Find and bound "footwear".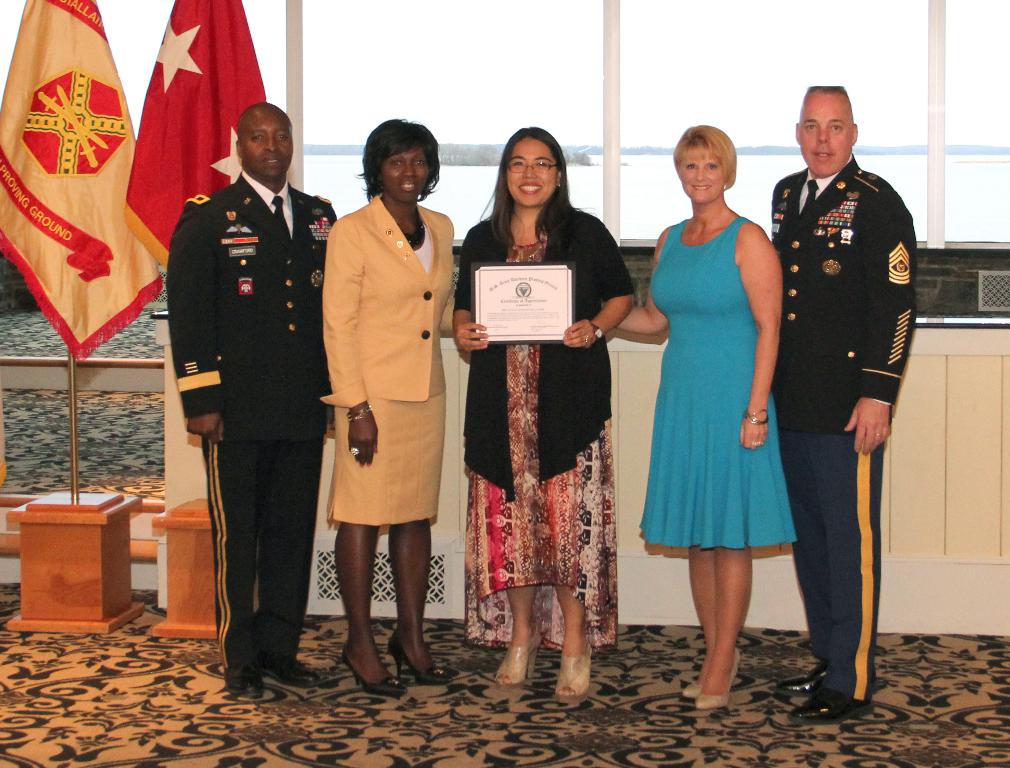
Bound: 223,663,267,702.
